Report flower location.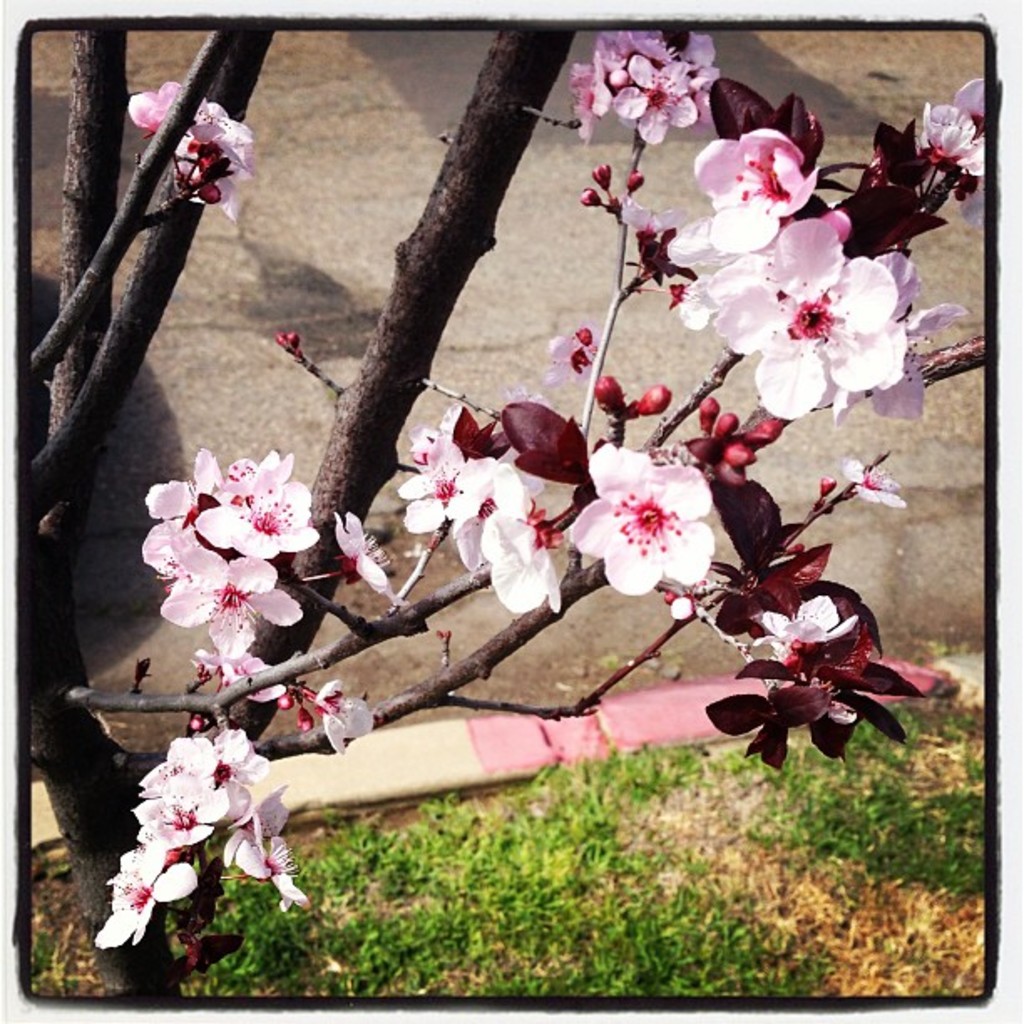
Report: {"left": 221, "top": 773, "right": 303, "bottom": 914}.
